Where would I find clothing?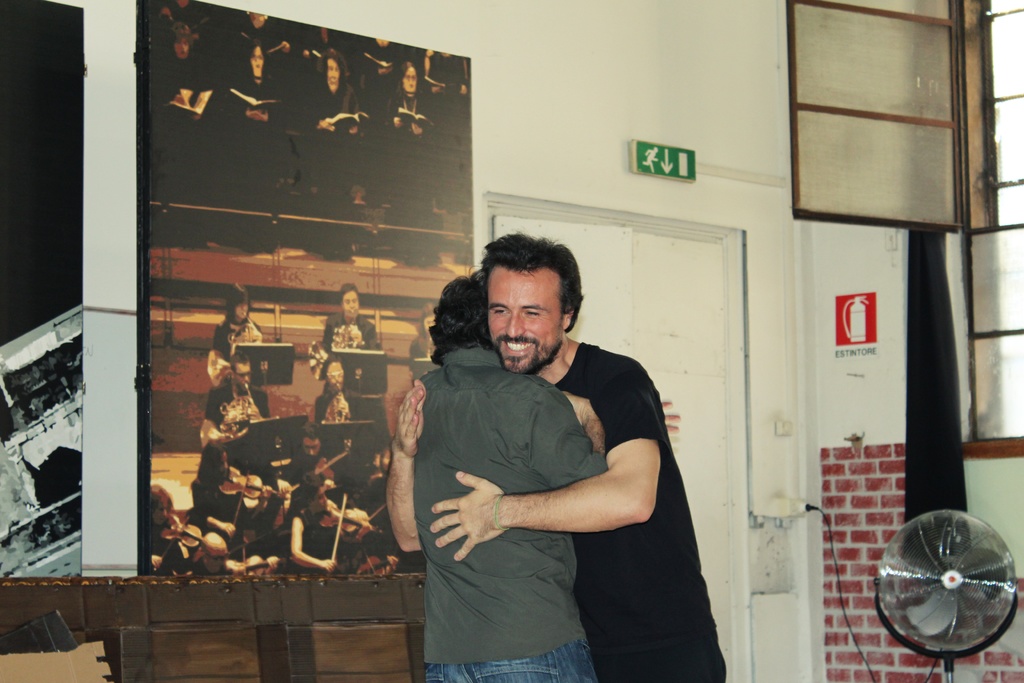
At (419,53,479,88).
